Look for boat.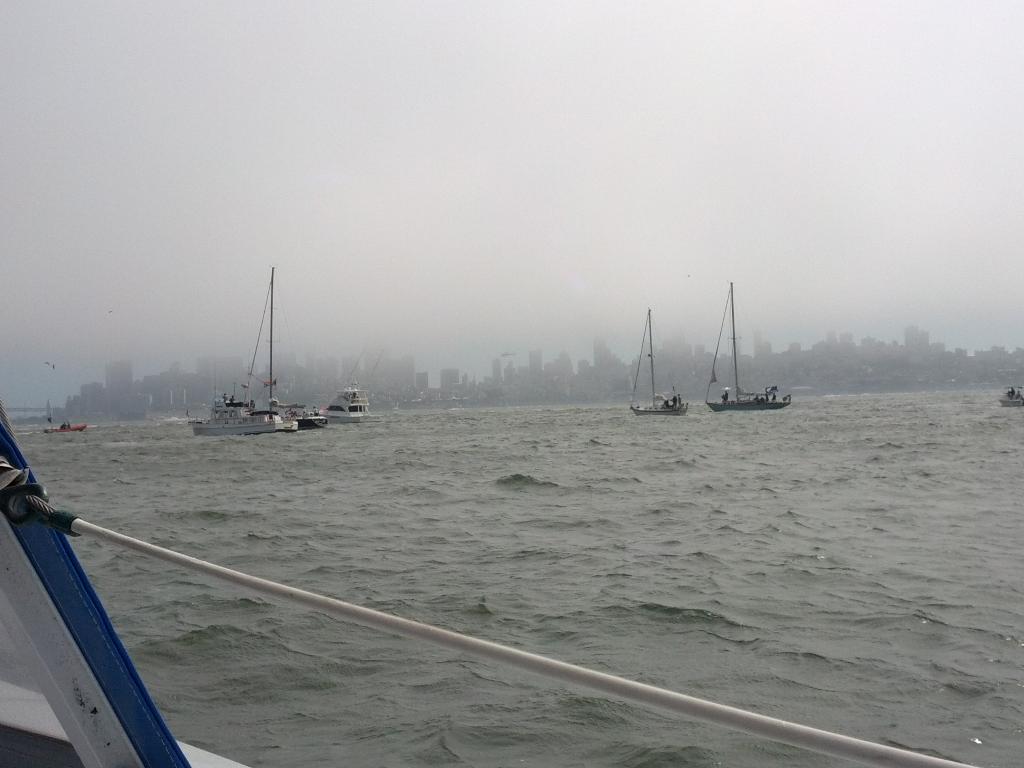
Found: select_region(185, 265, 300, 436).
